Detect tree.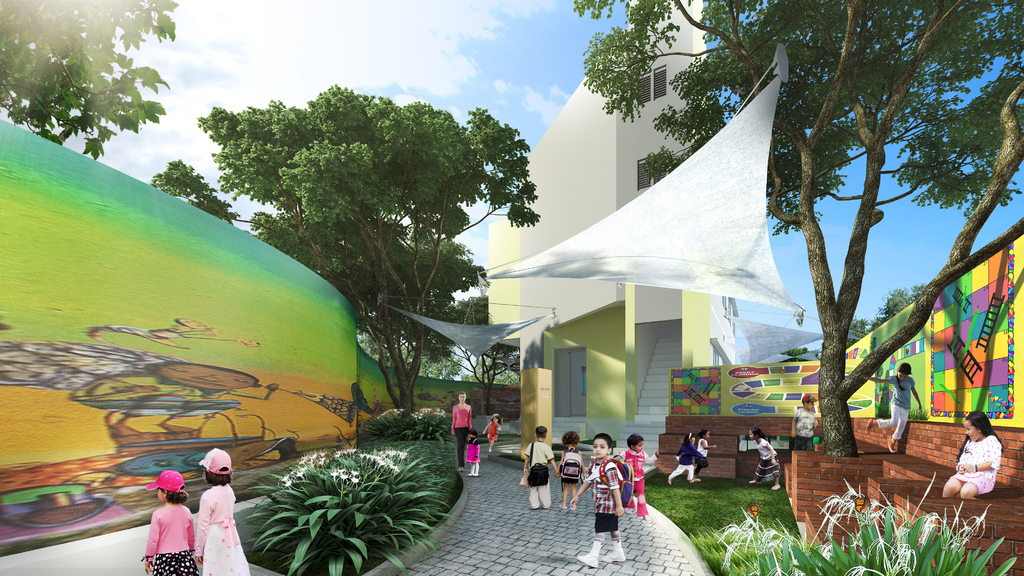
Detected at <box>252,211,492,326</box>.
